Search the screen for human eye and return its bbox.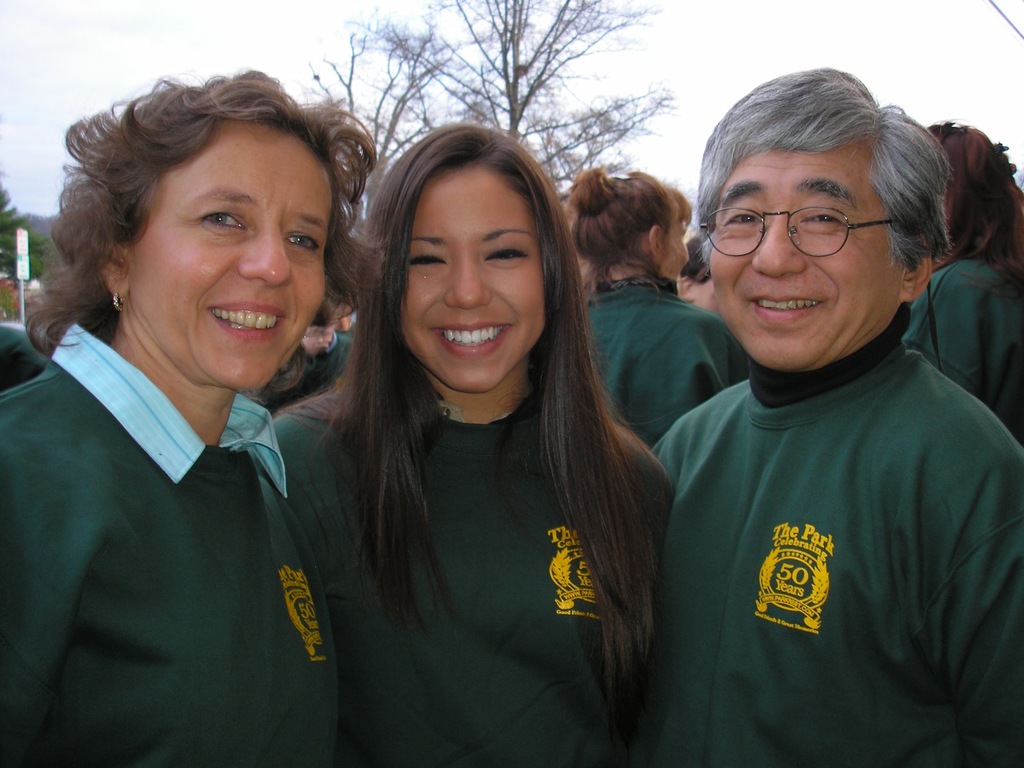
Found: (x1=483, y1=241, x2=534, y2=268).
